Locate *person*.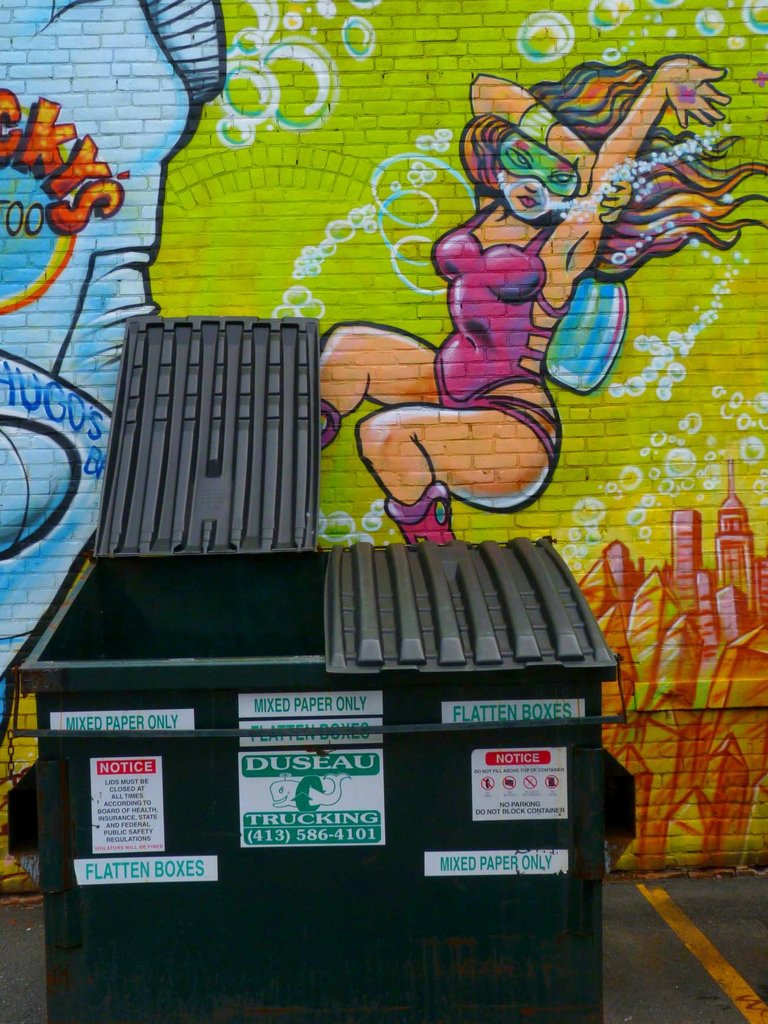
Bounding box: bbox(317, 54, 723, 526).
